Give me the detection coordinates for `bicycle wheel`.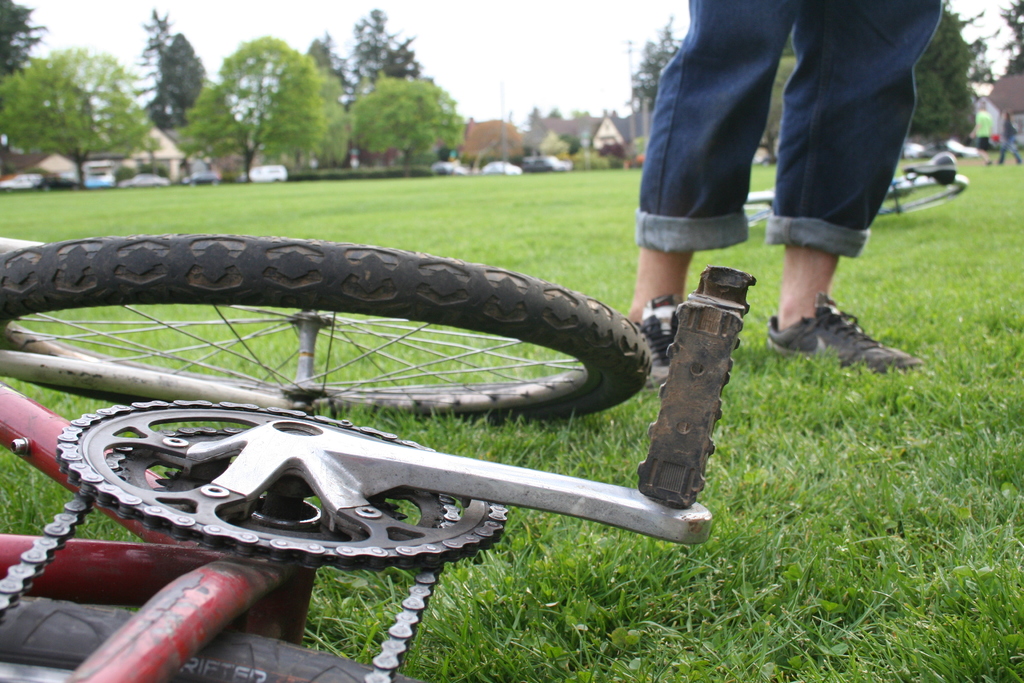
left=745, top=204, right=772, bottom=233.
